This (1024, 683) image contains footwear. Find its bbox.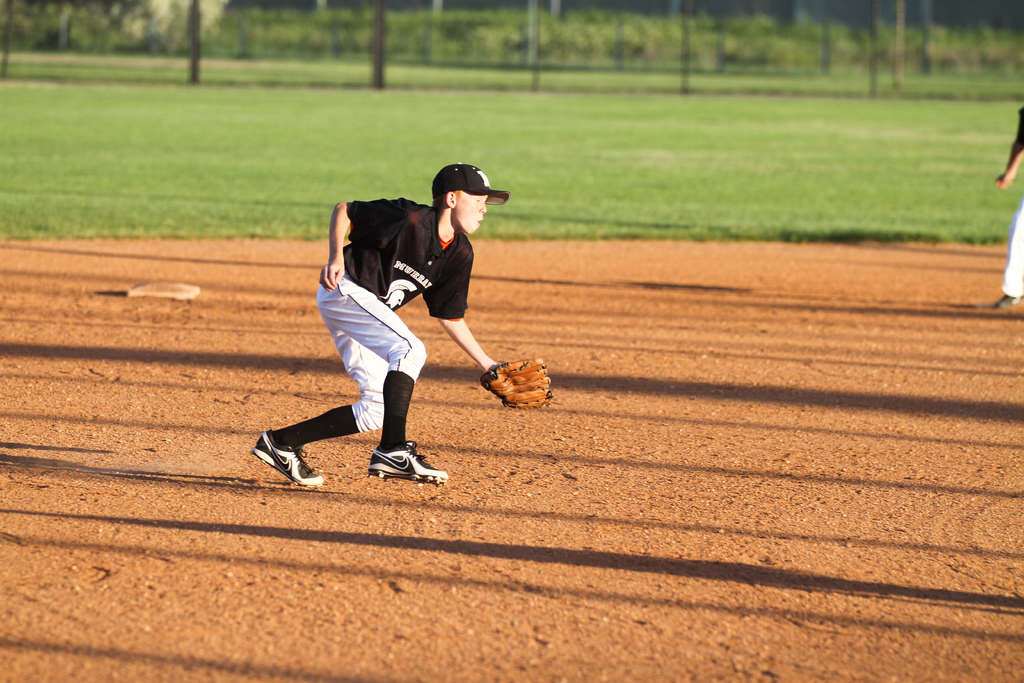
[x1=364, y1=430, x2=436, y2=488].
